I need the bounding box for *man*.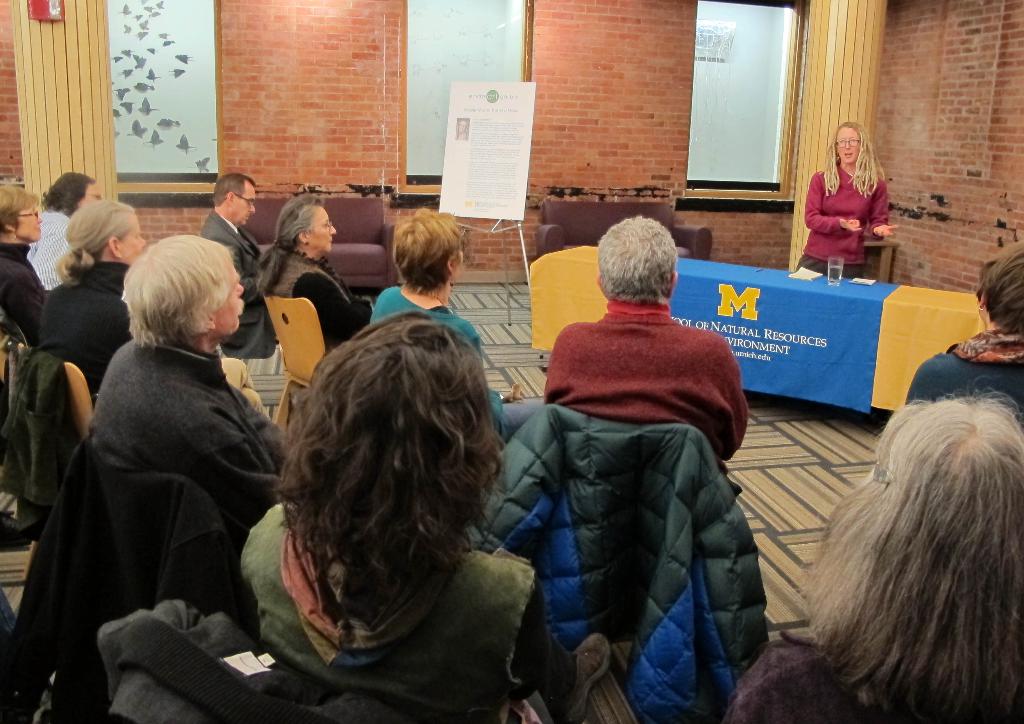
Here it is: [204, 171, 273, 355].
